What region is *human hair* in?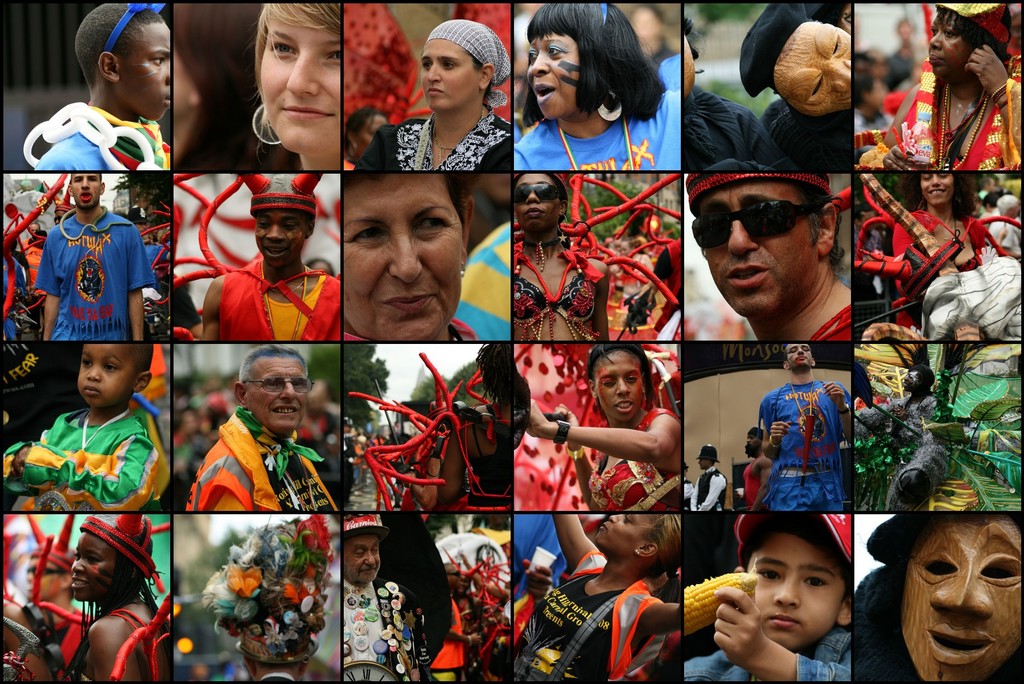
bbox=[472, 341, 511, 410].
